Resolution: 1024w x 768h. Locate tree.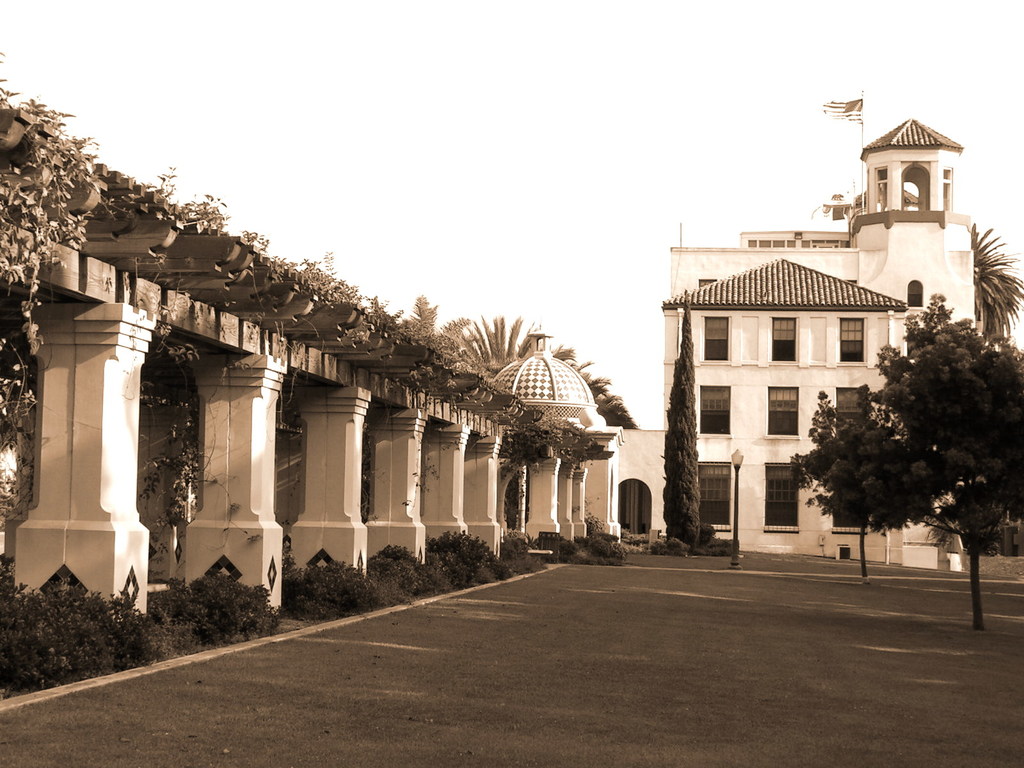
crop(972, 218, 1022, 336).
